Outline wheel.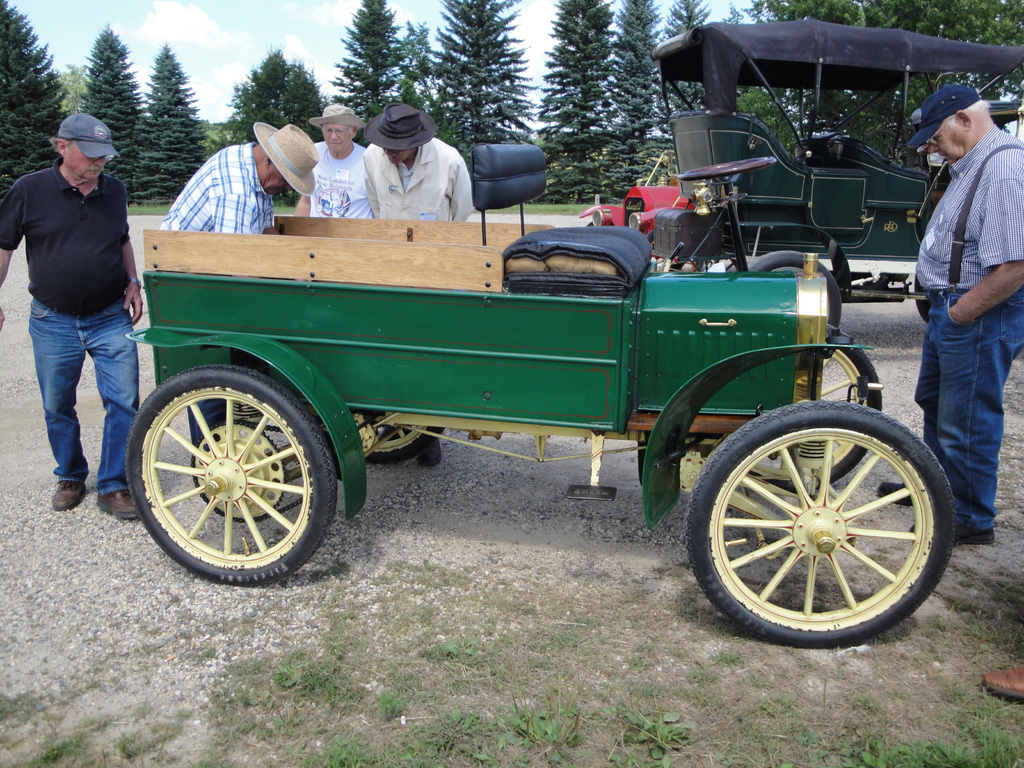
Outline: [x1=340, y1=412, x2=440, y2=463].
